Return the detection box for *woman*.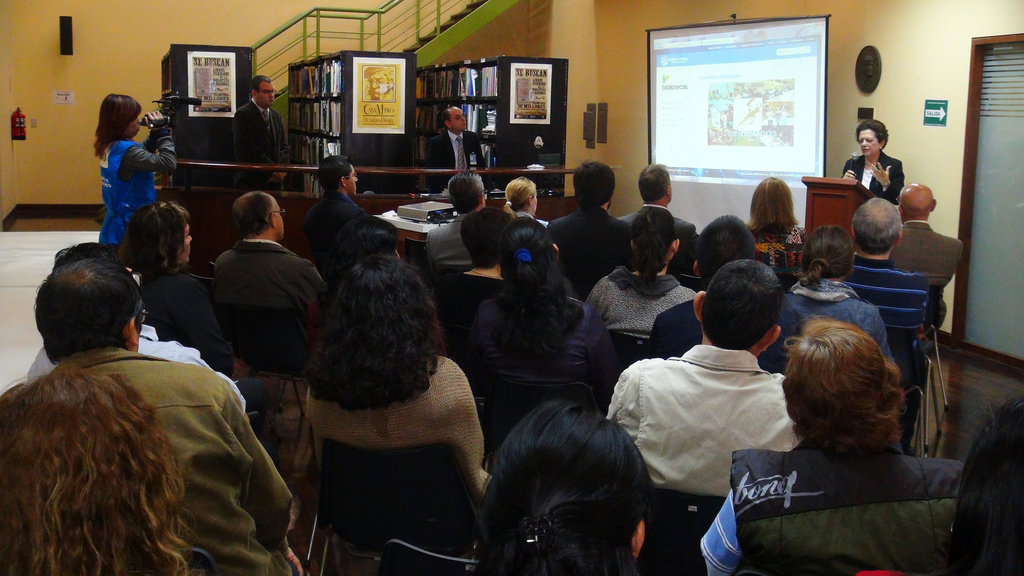
left=499, top=179, right=546, bottom=223.
